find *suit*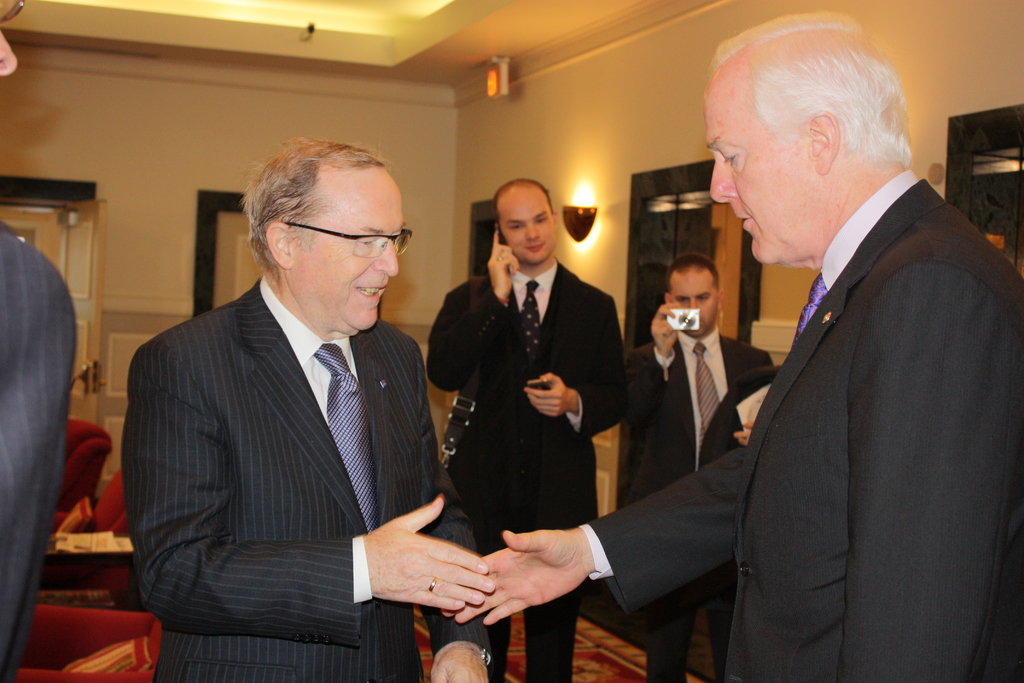
BBox(428, 257, 628, 682)
